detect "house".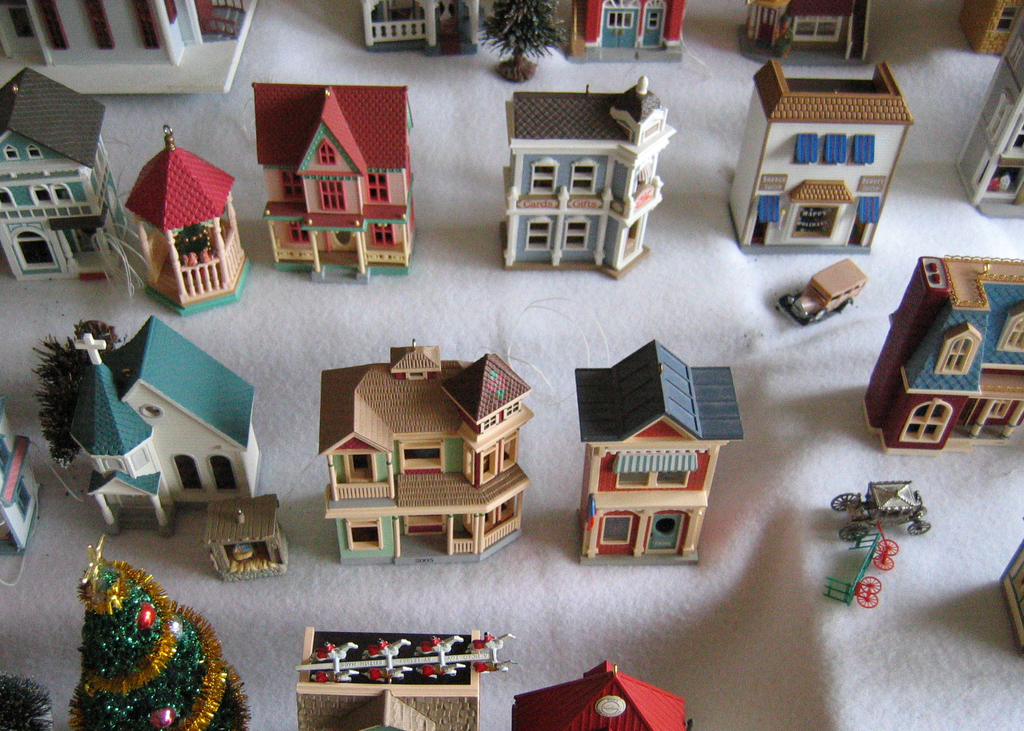
Detected at 291 624 483 730.
